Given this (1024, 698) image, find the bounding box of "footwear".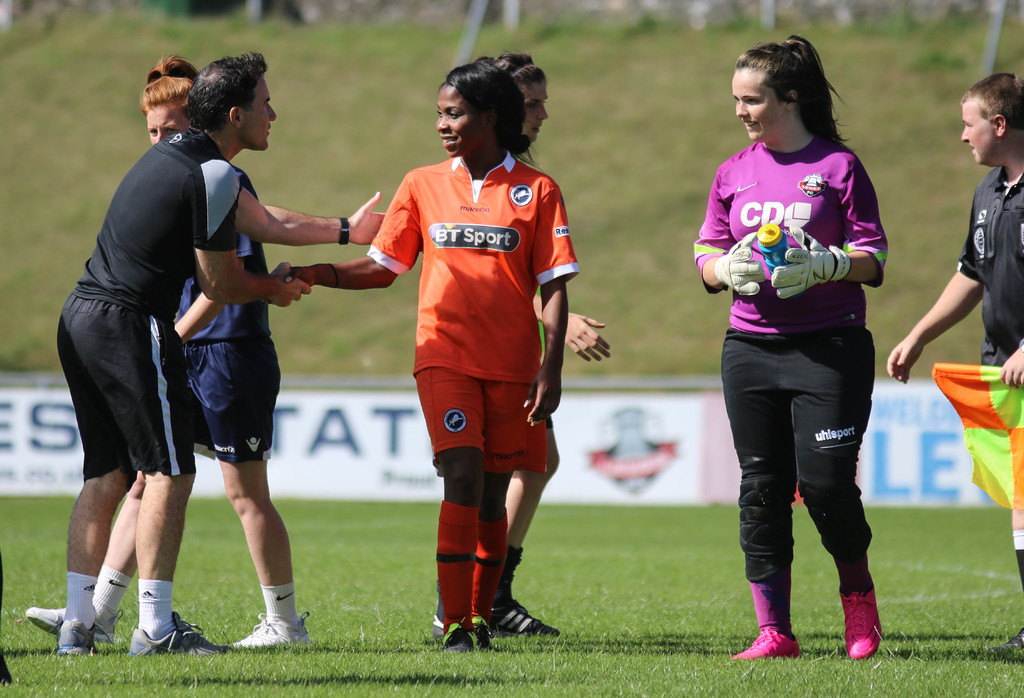
bbox=[490, 597, 561, 641].
